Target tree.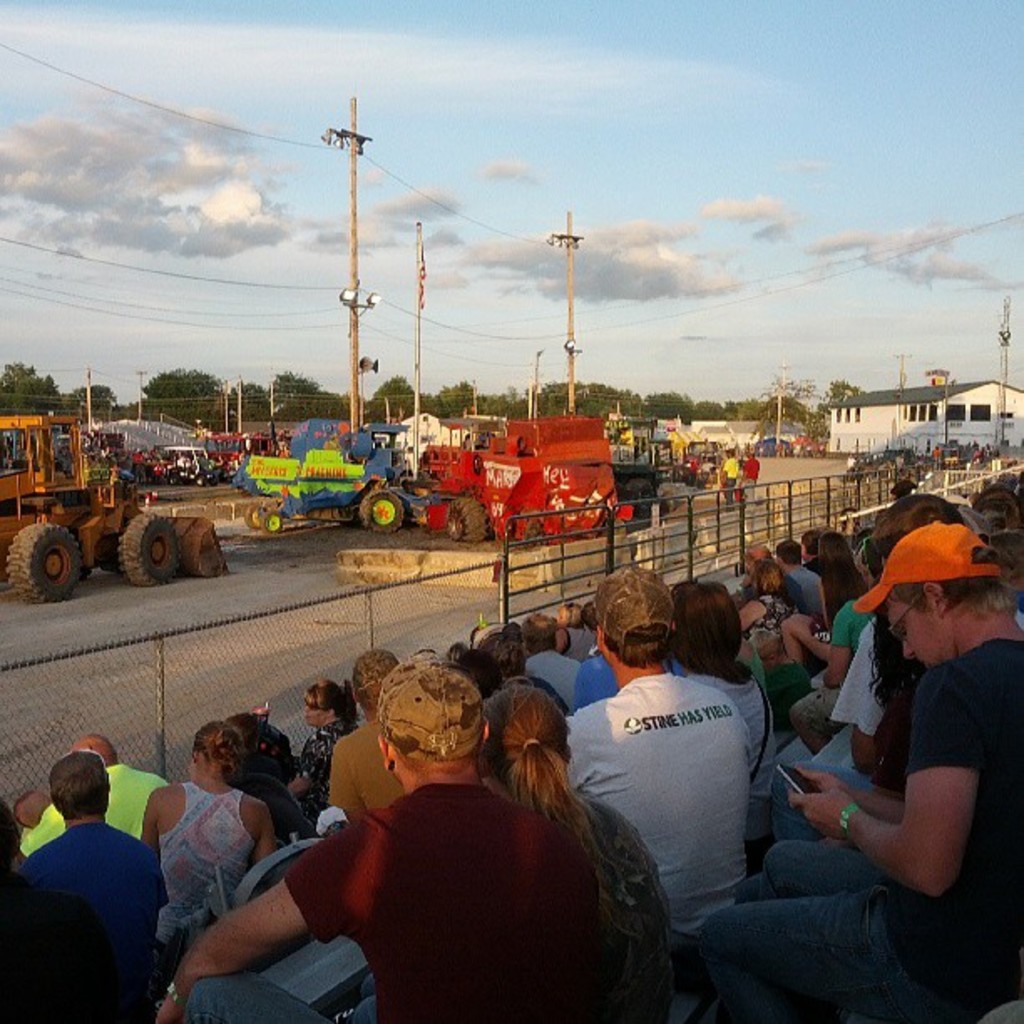
Target region: <box>696,390,776,433</box>.
